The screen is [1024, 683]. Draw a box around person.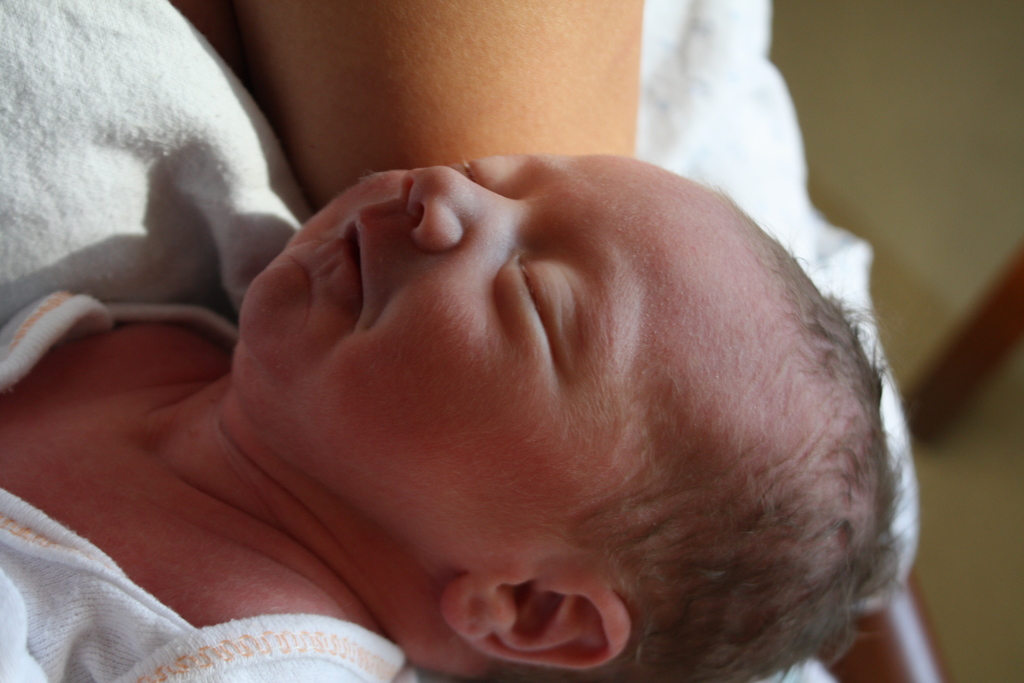
[x1=0, y1=0, x2=920, y2=682].
